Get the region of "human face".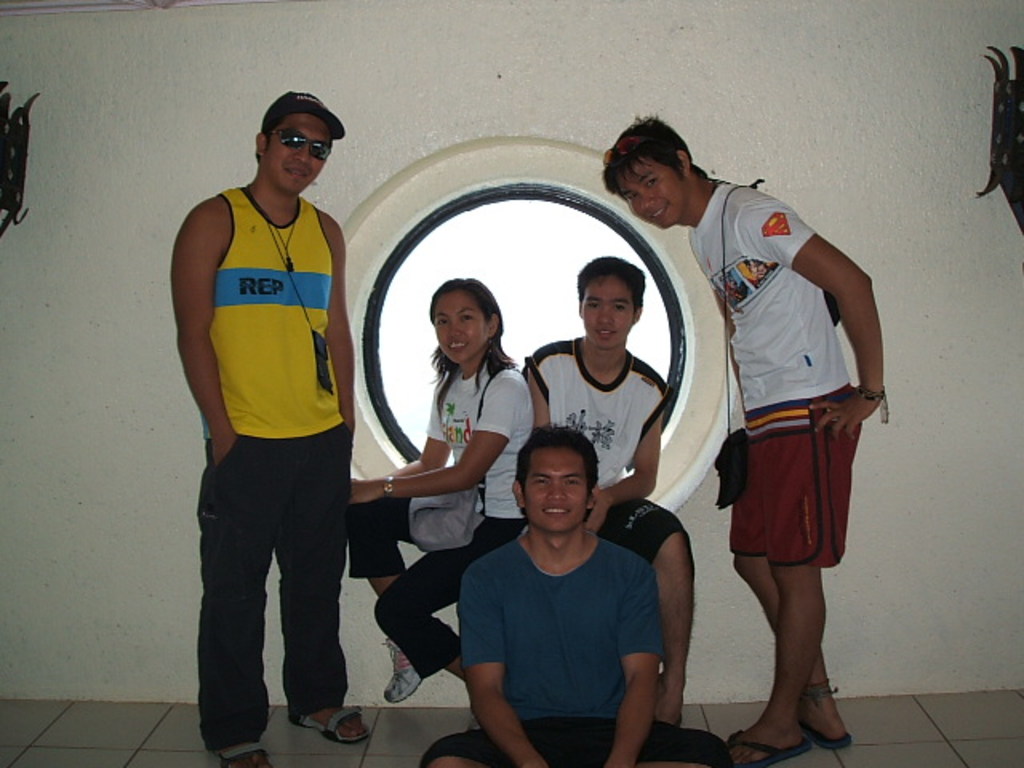
586,278,632,352.
